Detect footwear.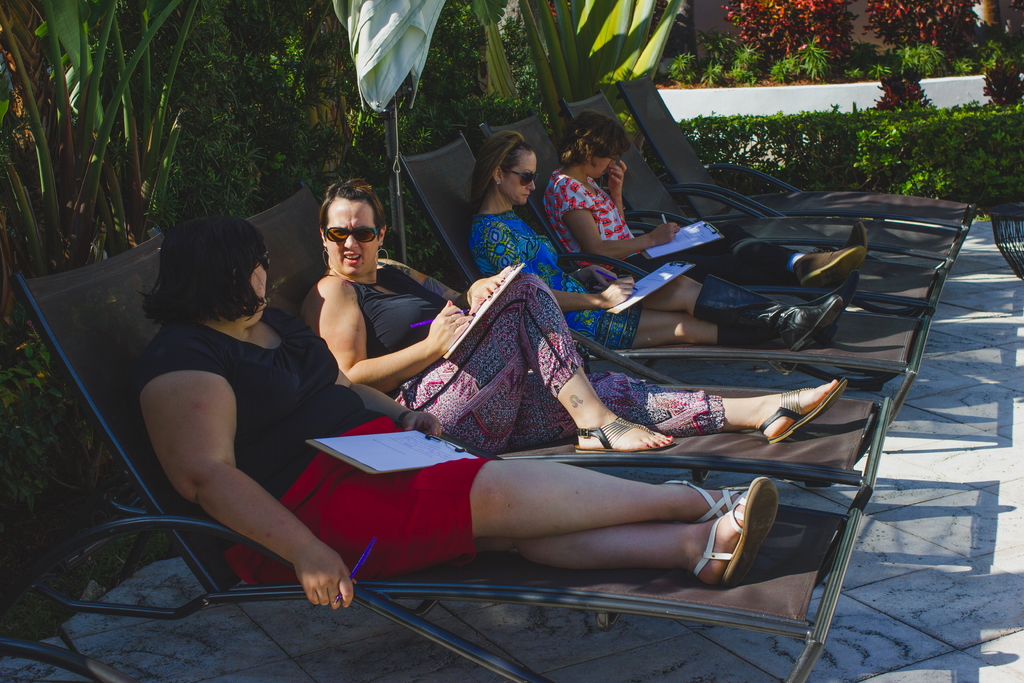
Detected at bbox=(846, 219, 867, 254).
